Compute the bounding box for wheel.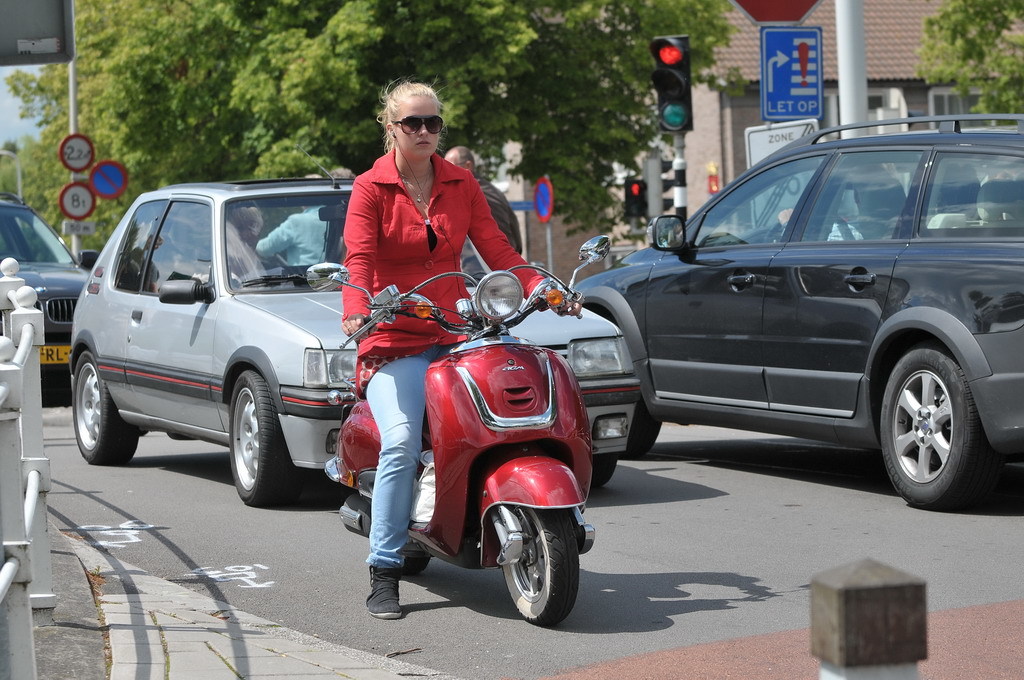
BBox(225, 364, 297, 512).
